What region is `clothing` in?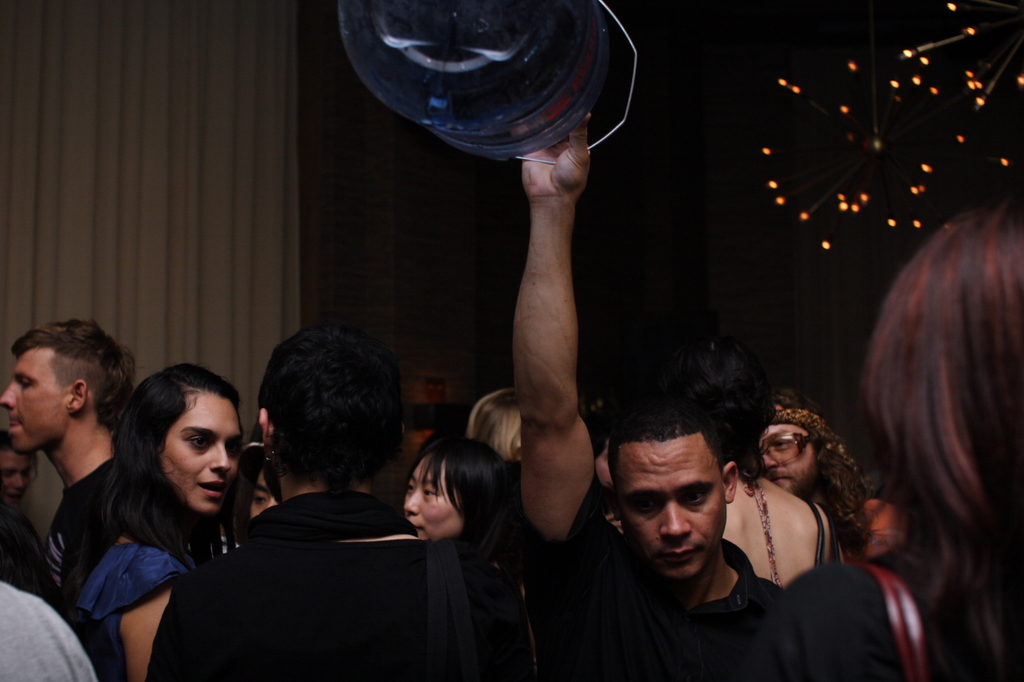
x1=149 y1=446 x2=504 y2=681.
